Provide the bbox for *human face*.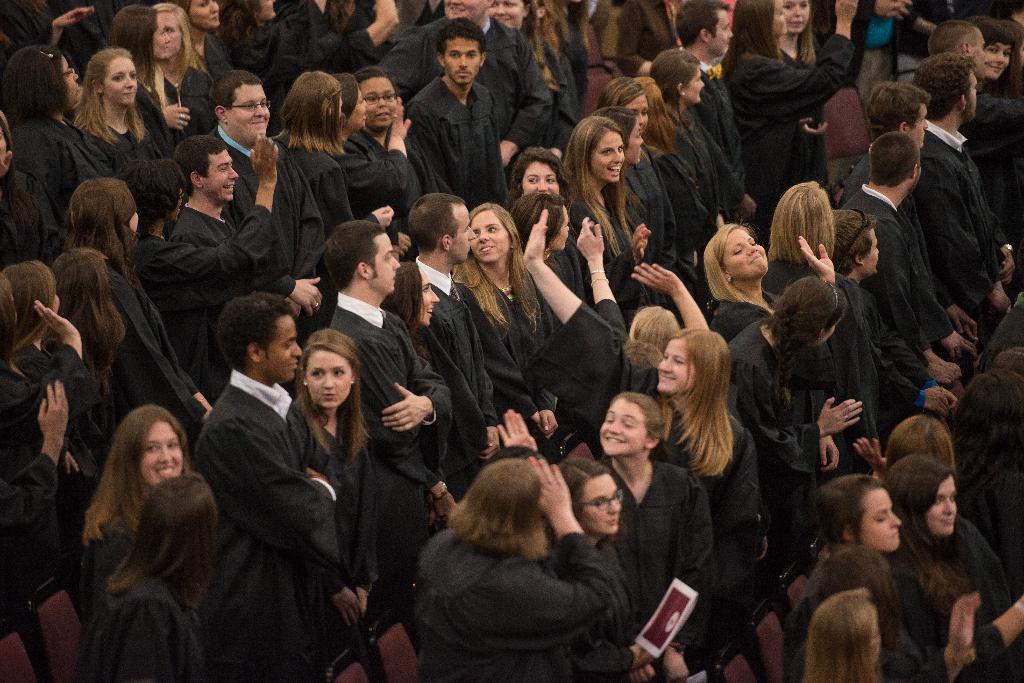
crop(61, 58, 74, 108).
